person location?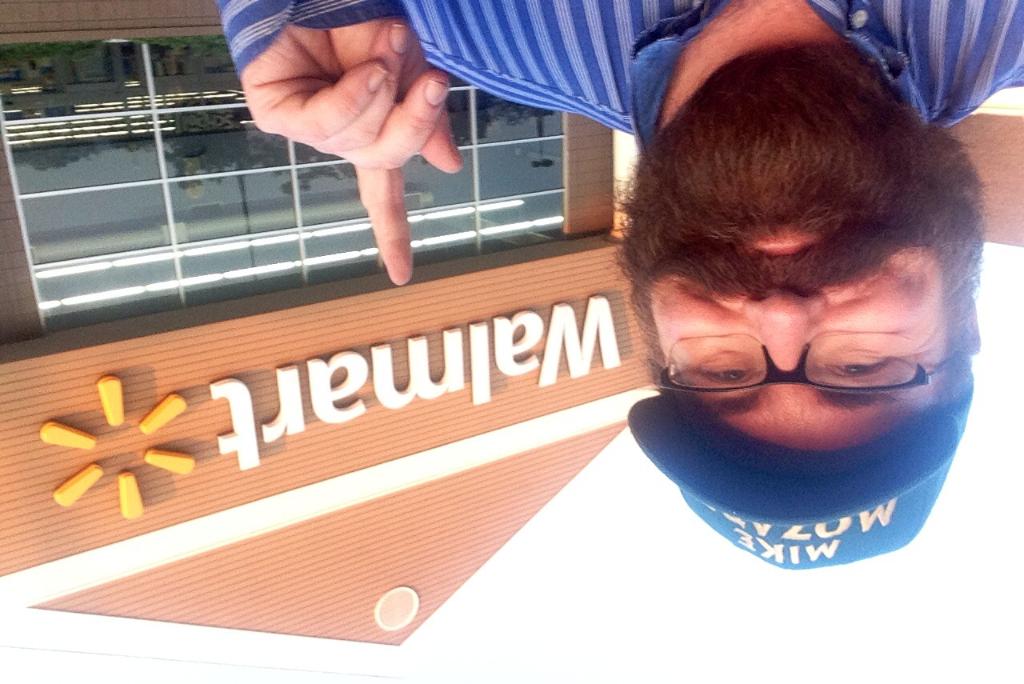
Rect(212, 0, 1023, 573)
